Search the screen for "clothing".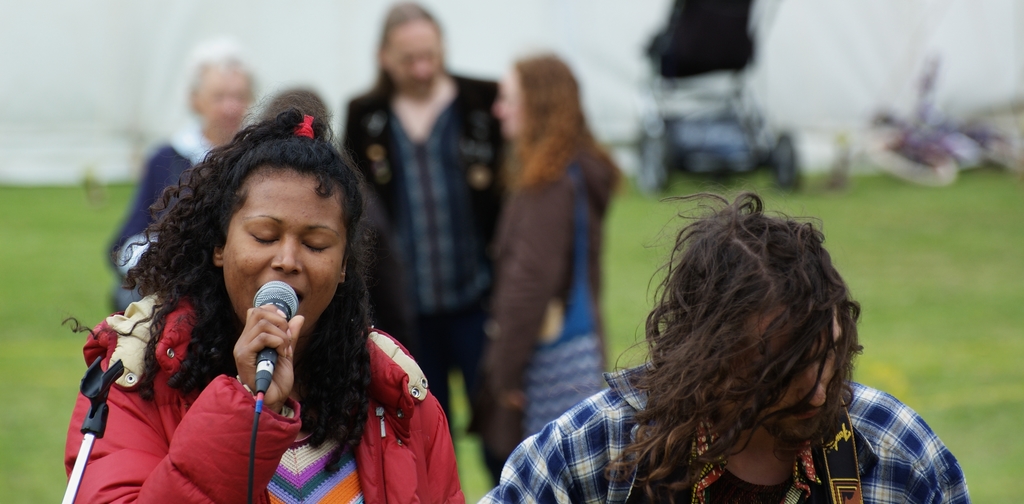
Found at {"x1": 456, "y1": 129, "x2": 628, "y2": 494}.
